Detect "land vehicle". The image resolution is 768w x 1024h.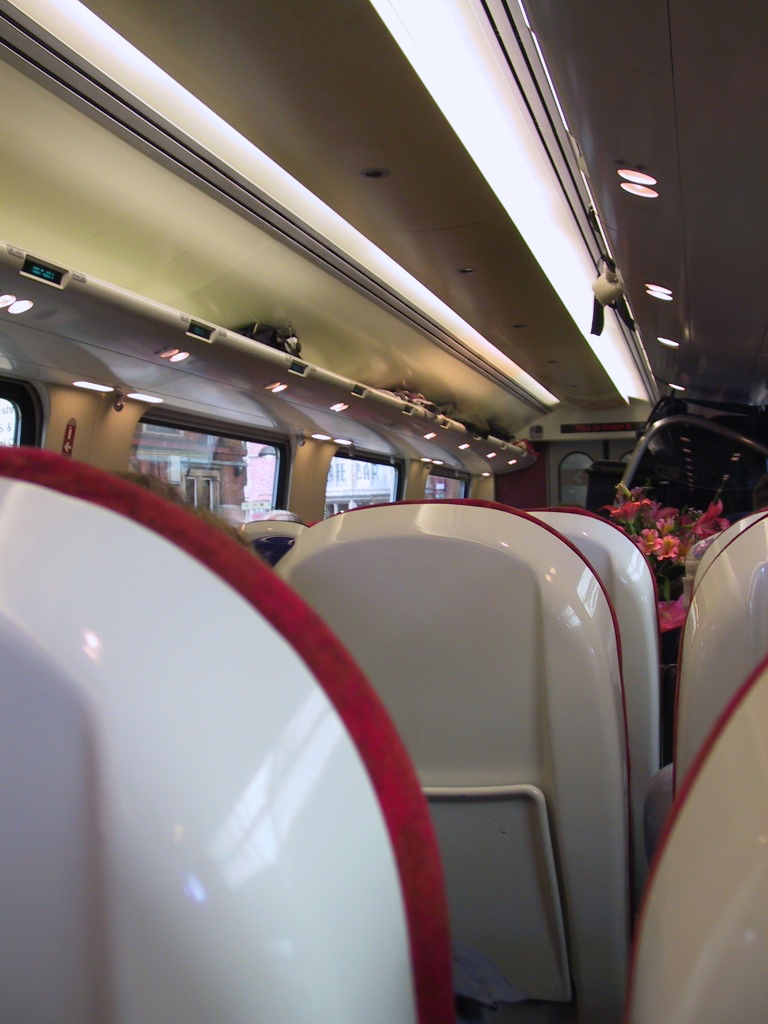
locate(0, 0, 767, 1023).
